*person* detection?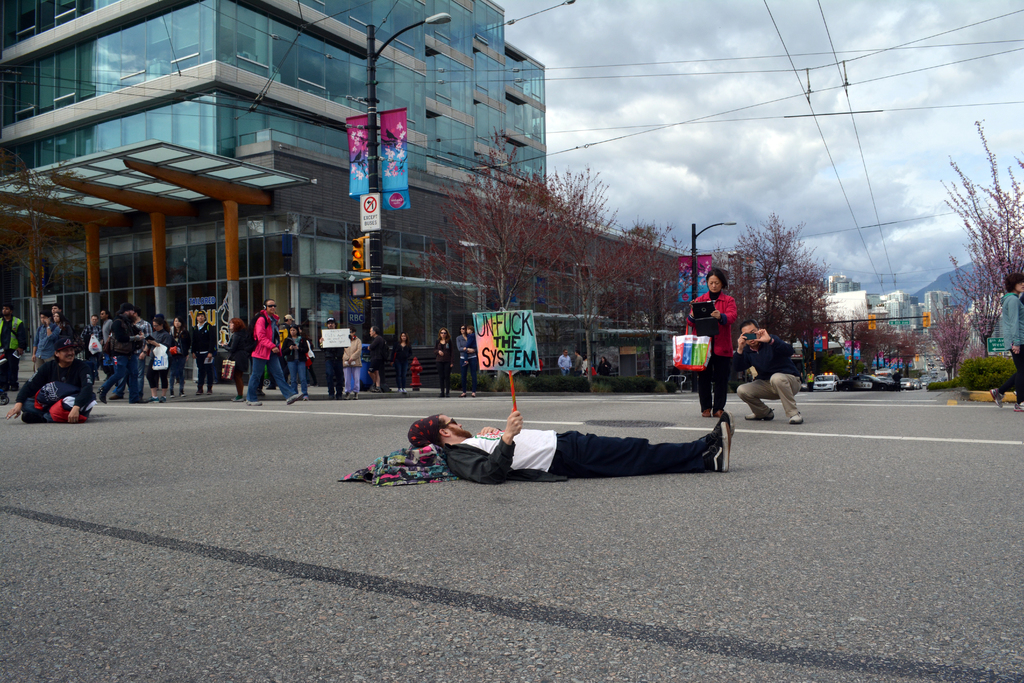
{"x1": 198, "y1": 304, "x2": 216, "y2": 391}
